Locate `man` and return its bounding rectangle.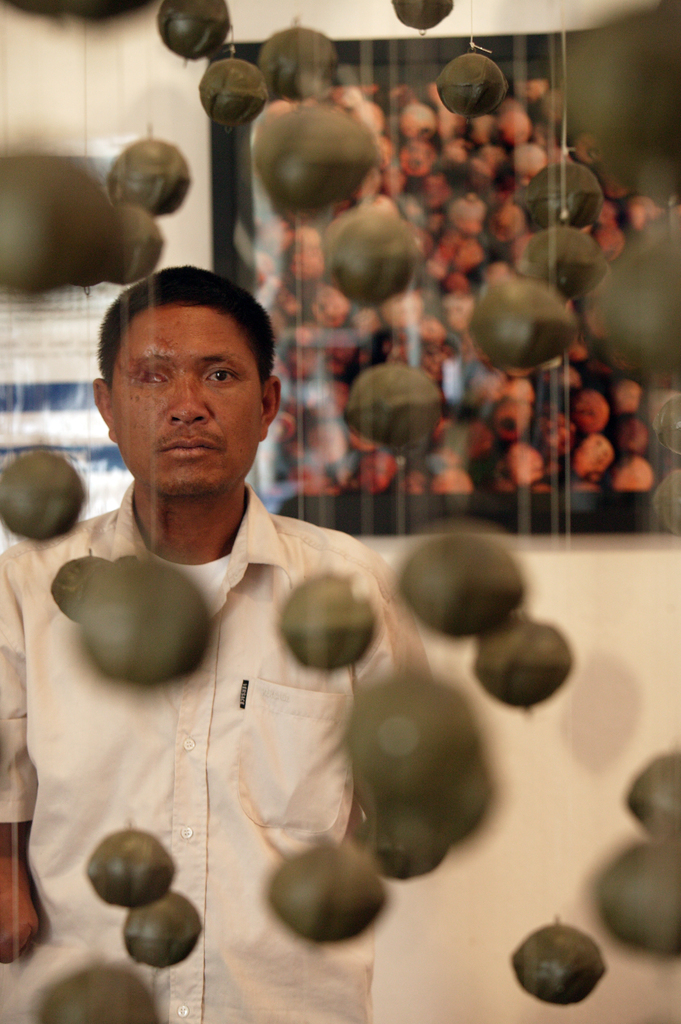
(0,266,451,1023).
